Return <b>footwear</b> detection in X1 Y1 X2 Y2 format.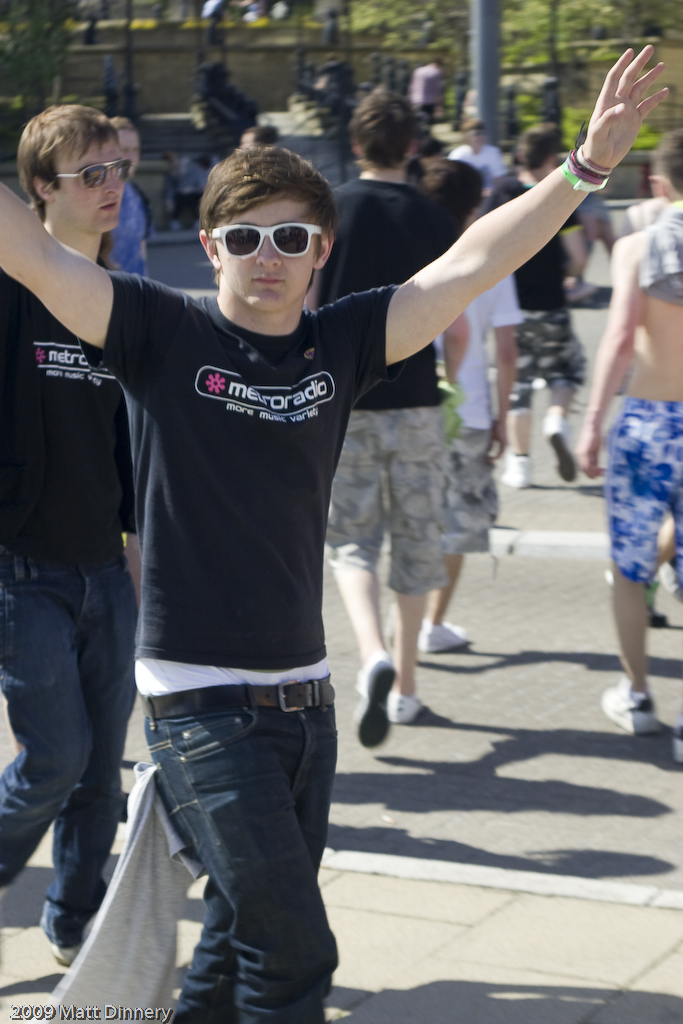
597 664 673 727.
